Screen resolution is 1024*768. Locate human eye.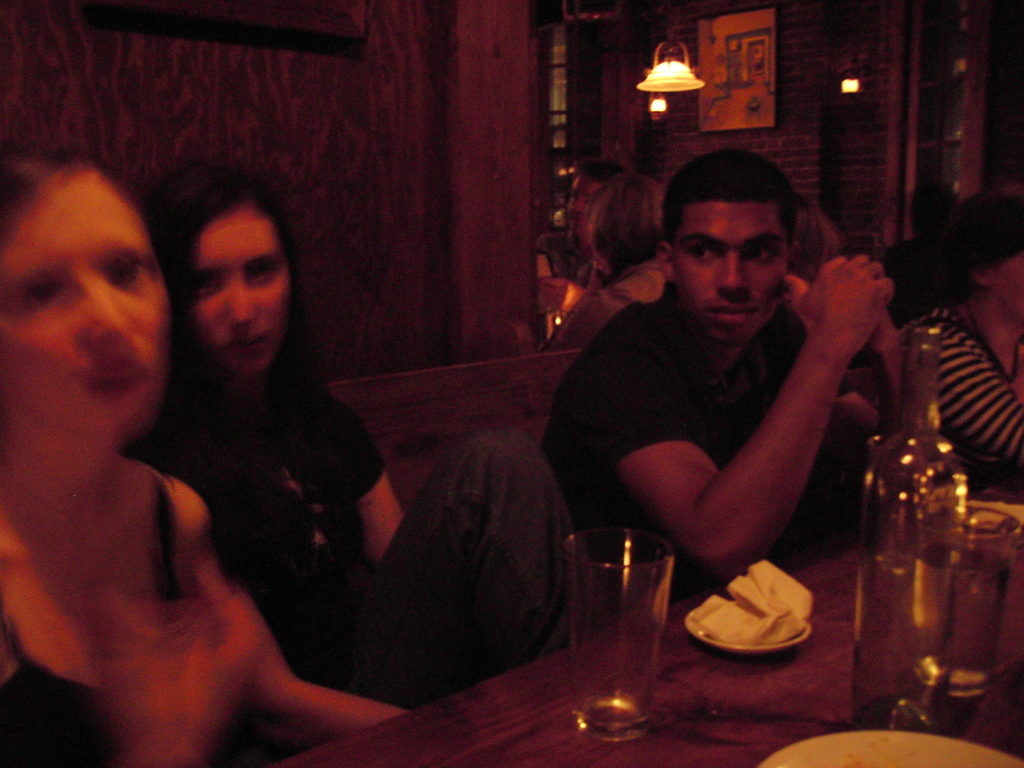
x1=14 y1=277 x2=72 y2=317.
